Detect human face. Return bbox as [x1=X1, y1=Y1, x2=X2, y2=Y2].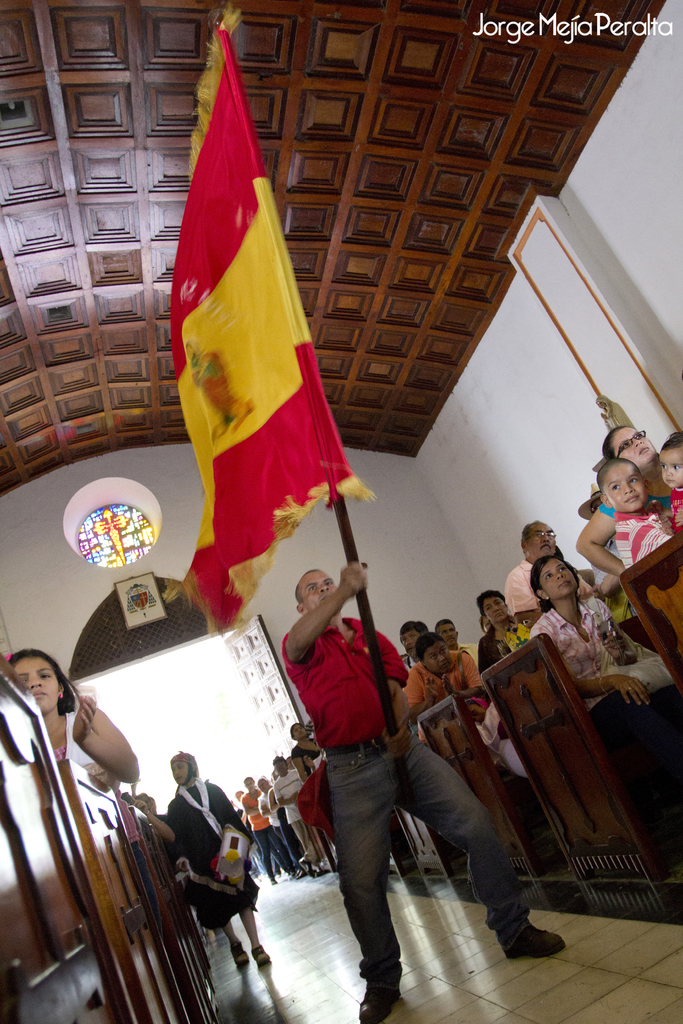
[x1=551, y1=561, x2=572, y2=596].
